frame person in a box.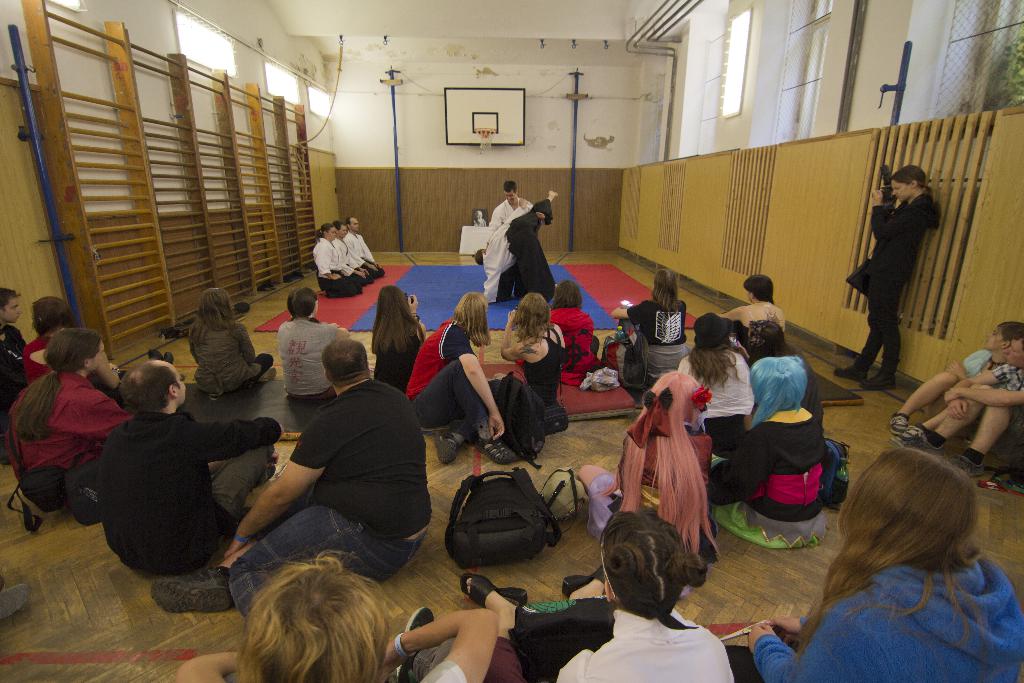
region(365, 286, 431, 386).
